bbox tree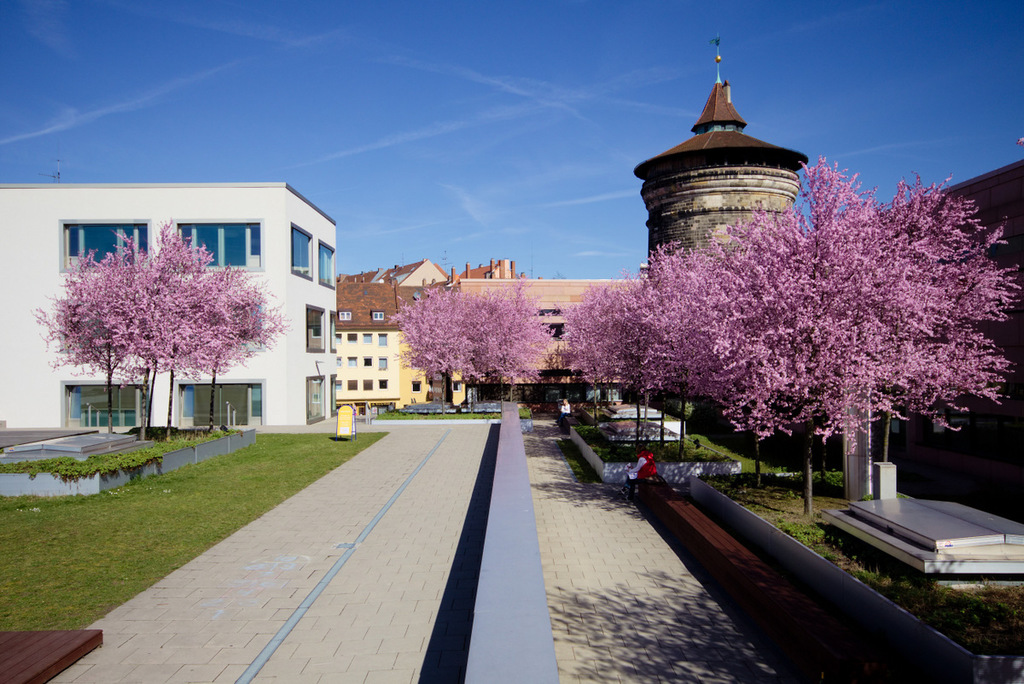
bbox=[561, 139, 1022, 520]
